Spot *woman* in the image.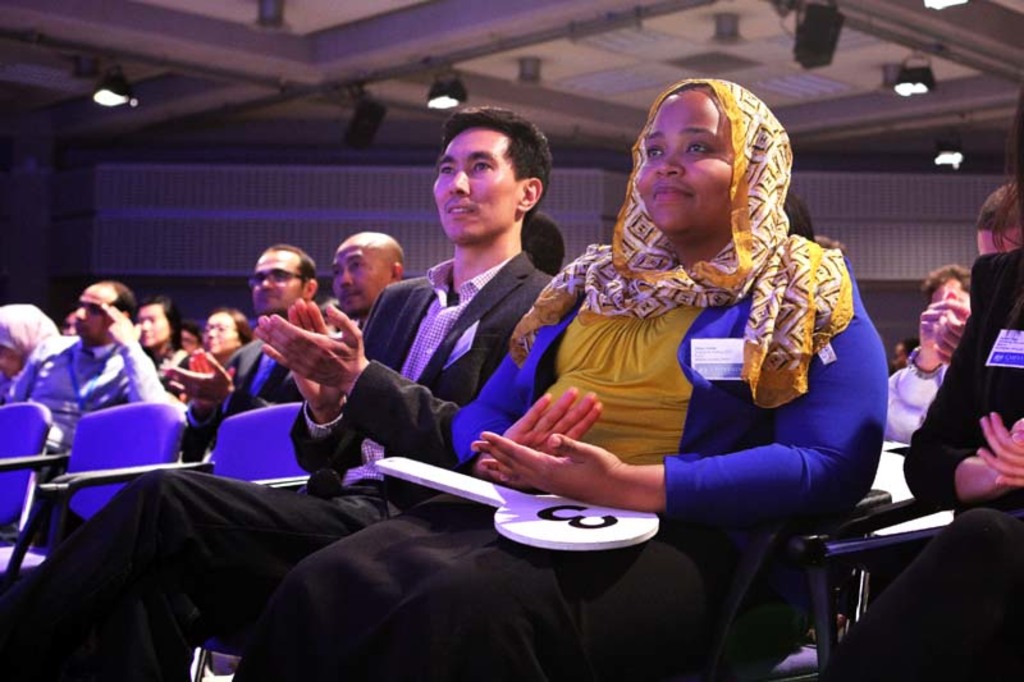
*woman* found at 134,299,196,395.
